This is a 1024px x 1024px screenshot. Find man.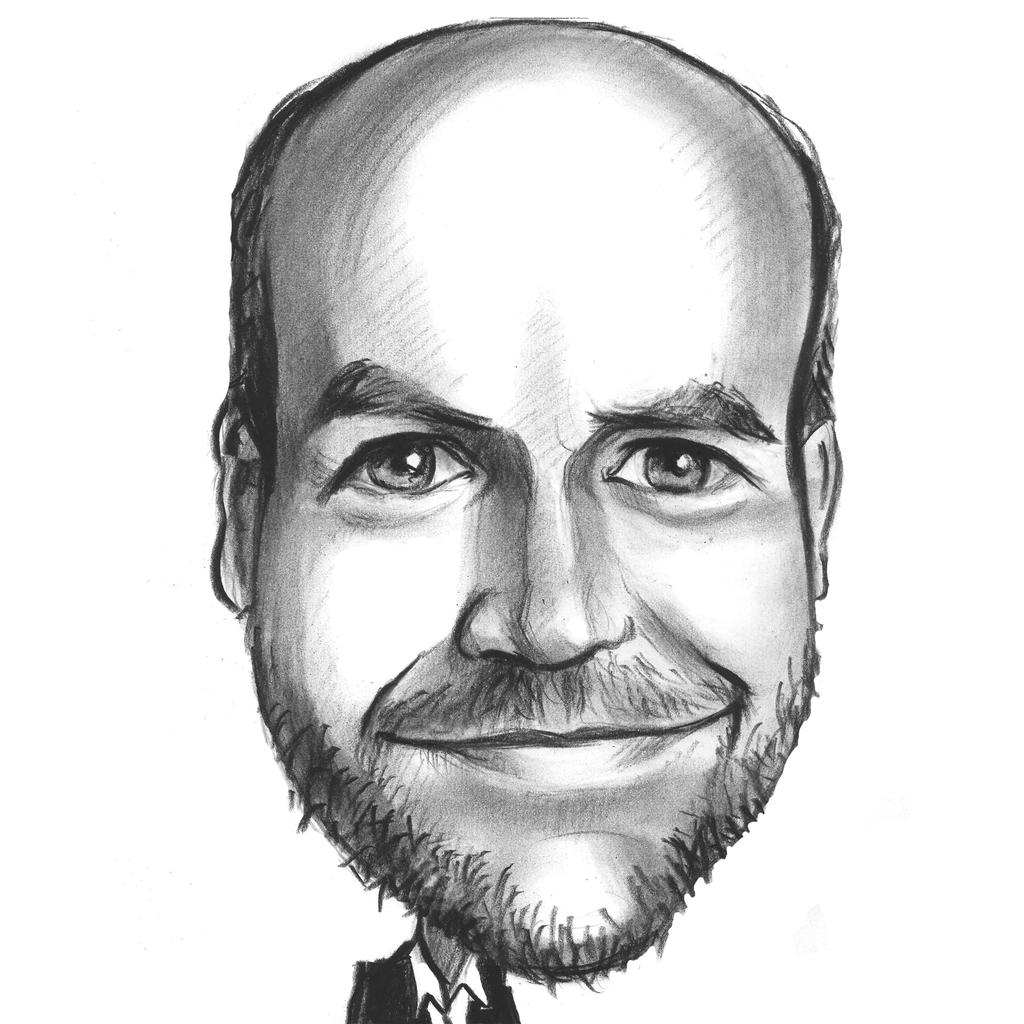
Bounding box: Rect(130, 0, 979, 1023).
